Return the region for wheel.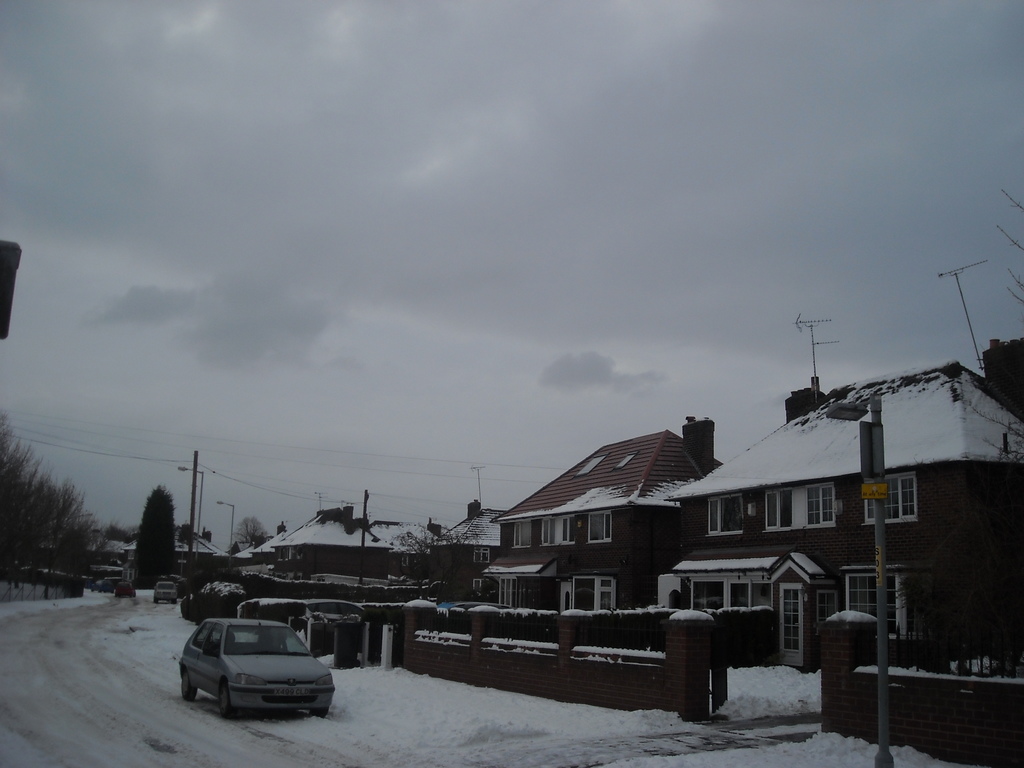
l=310, t=708, r=330, b=719.
